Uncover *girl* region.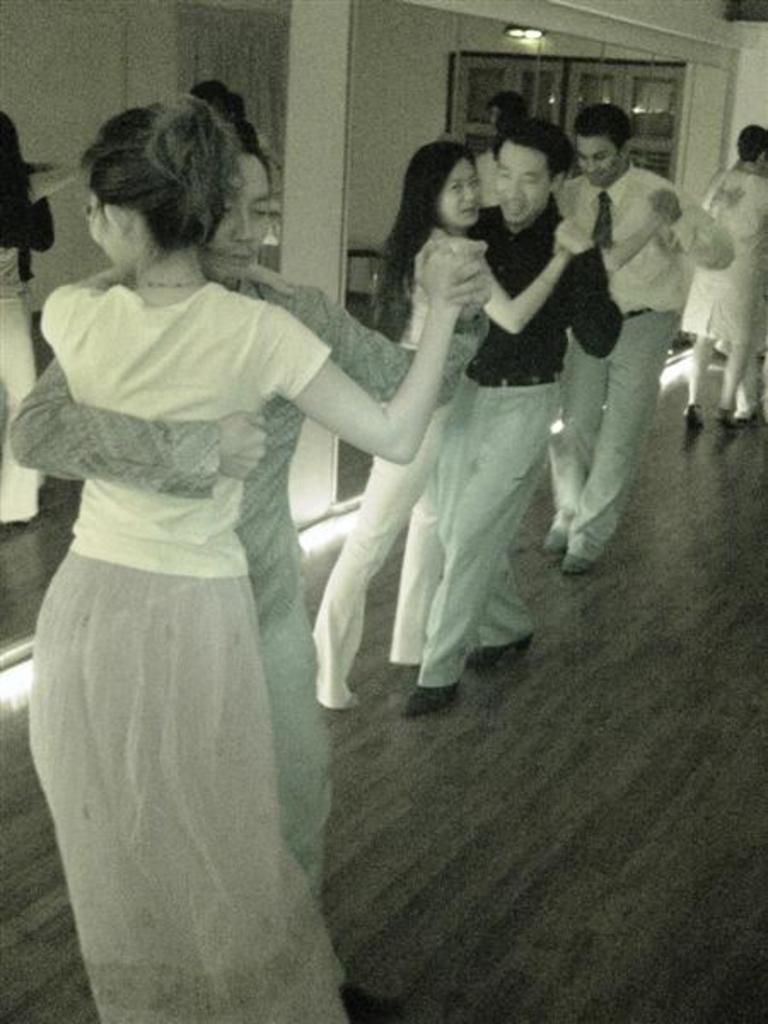
Uncovered: locate(305, 137, 601, 715).
